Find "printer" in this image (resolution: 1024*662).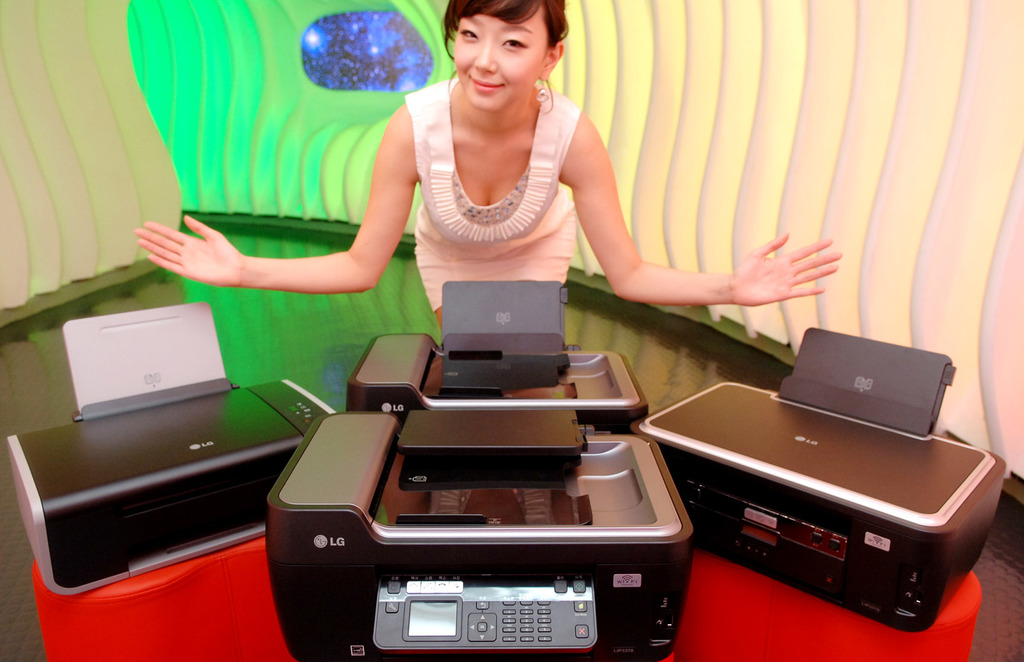
crop(268, 276, 687, 661).
